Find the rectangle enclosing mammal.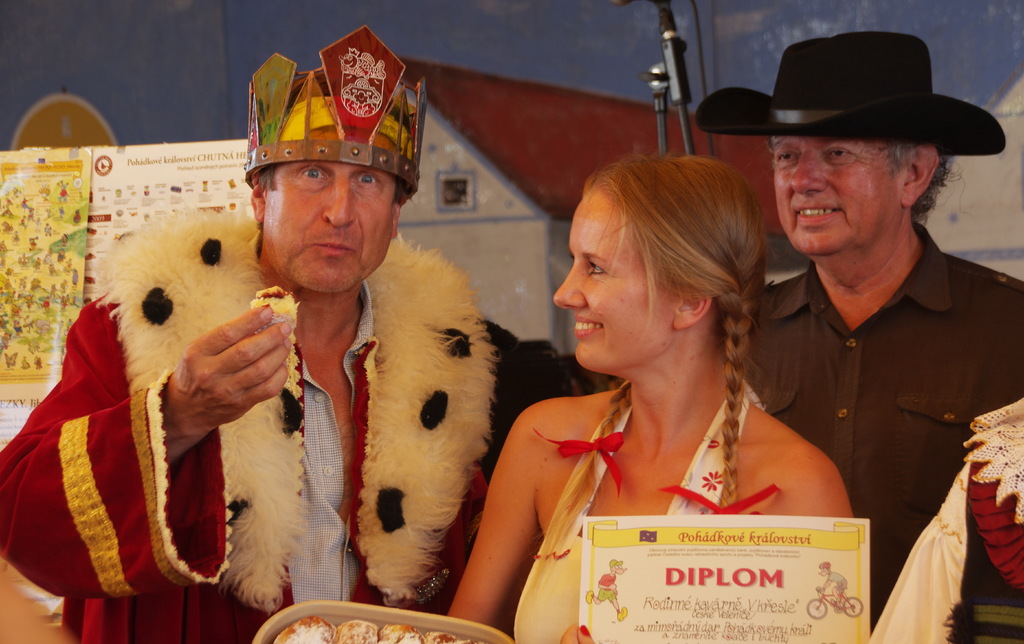
[left=695, top=28, right=1023, bottom=643].
